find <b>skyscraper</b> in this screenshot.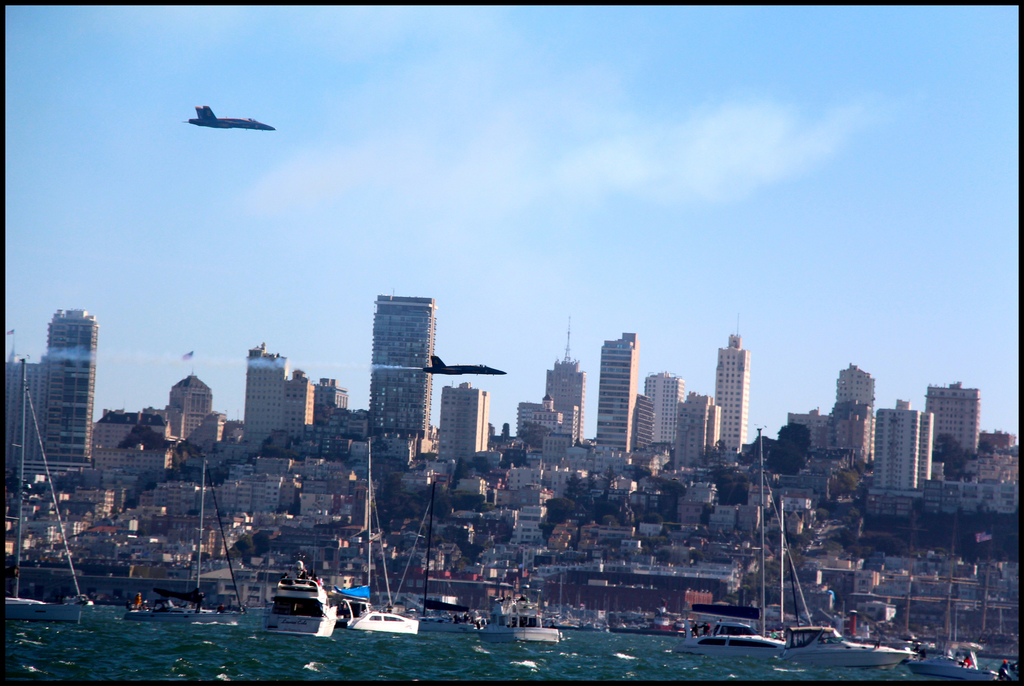
The bounding box for <b>skyscraper</b> is 707/321/769/463.
